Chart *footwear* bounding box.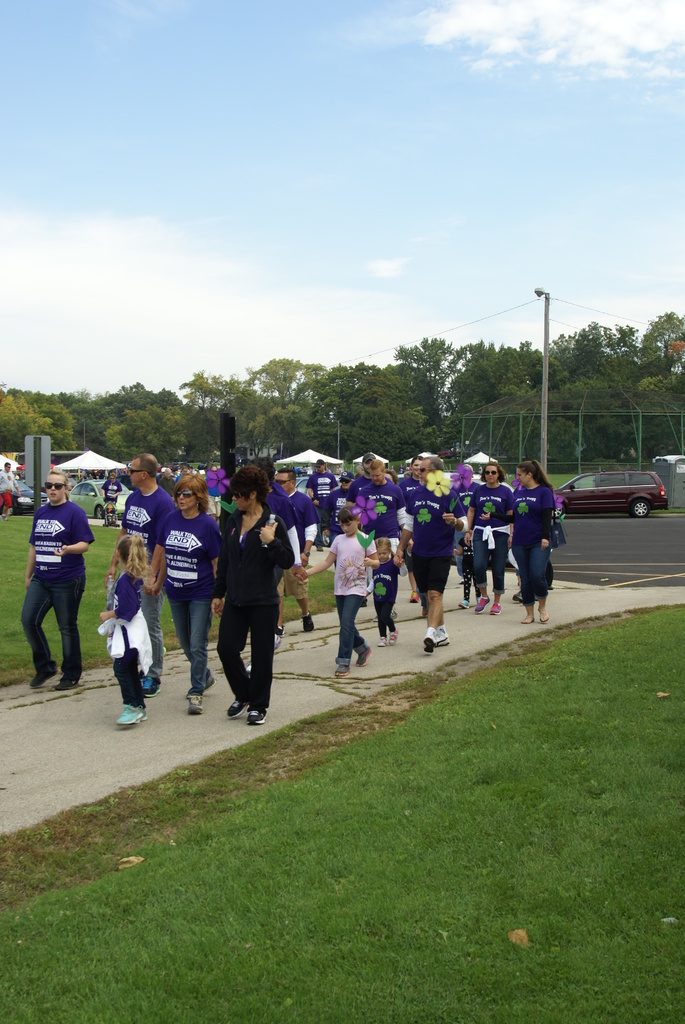
Charted: {"left": 377, "top": 636, "right": 384, "bottom": 643}.
